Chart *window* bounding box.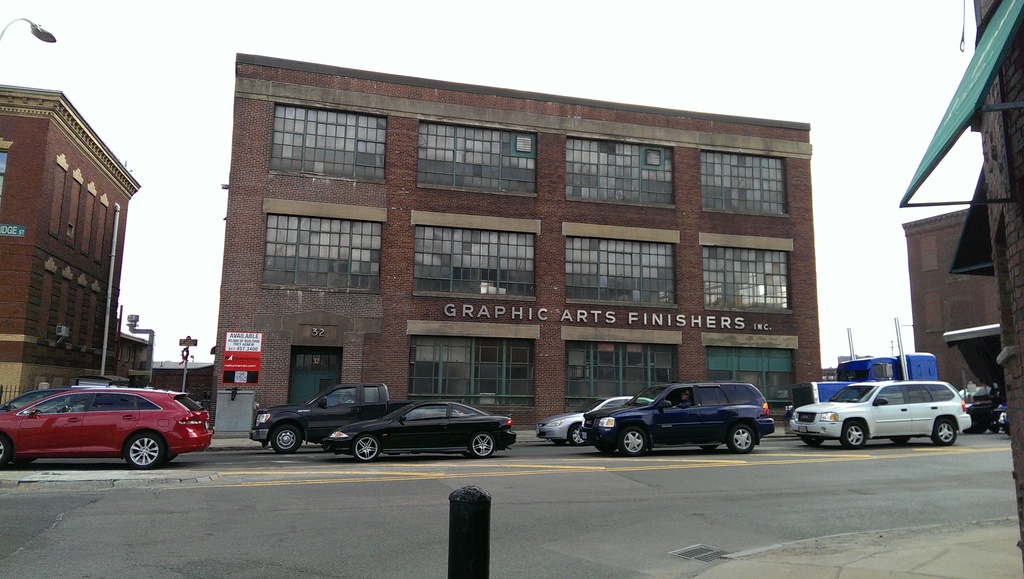
Charted: {"x1": 413, "y1": 218, "x2": 540, "y2": 300}.
